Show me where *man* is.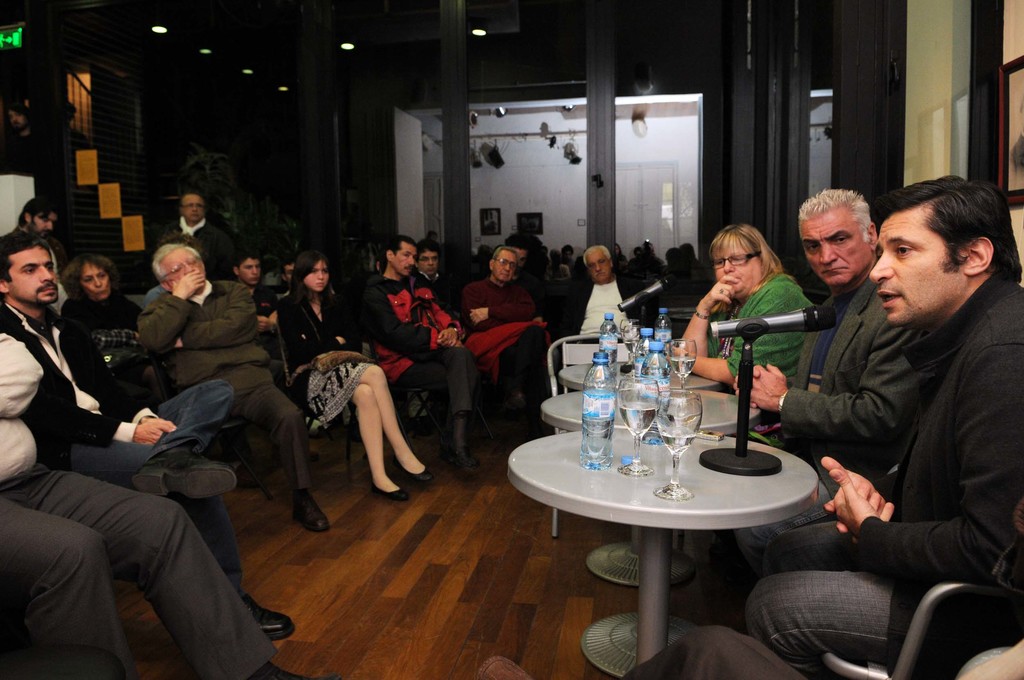
*man* is at 413 239 460 435.
